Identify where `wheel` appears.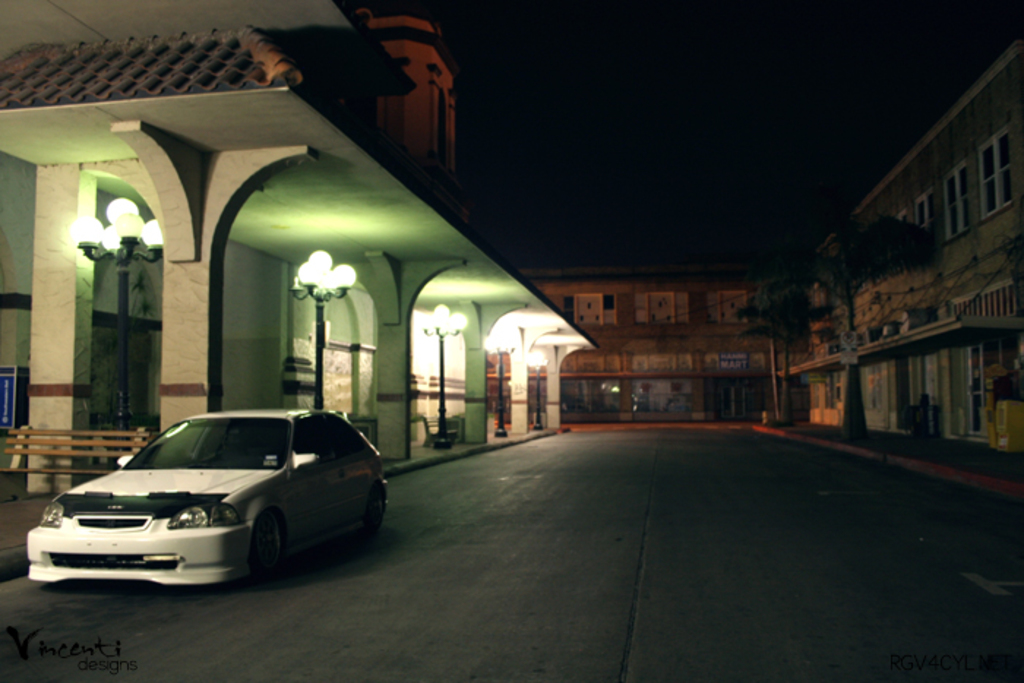
Appears at bbox(252, 510, 279, 575).
